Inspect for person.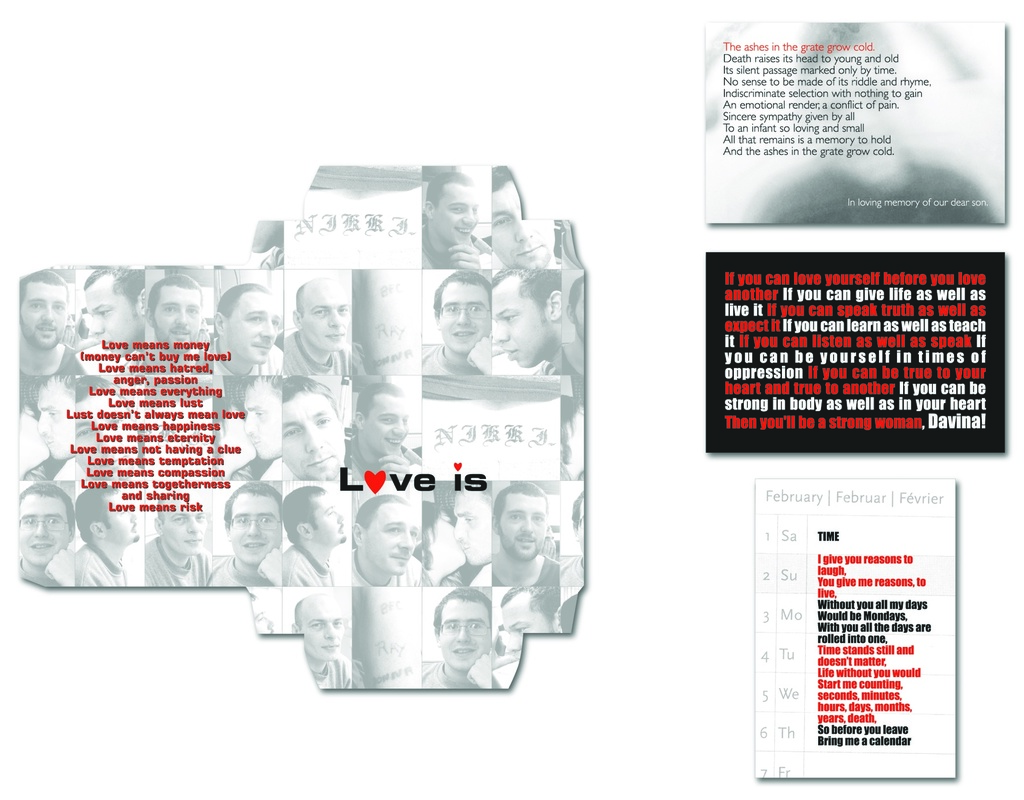
Inspection: detection(423, 590, 502, 689).
